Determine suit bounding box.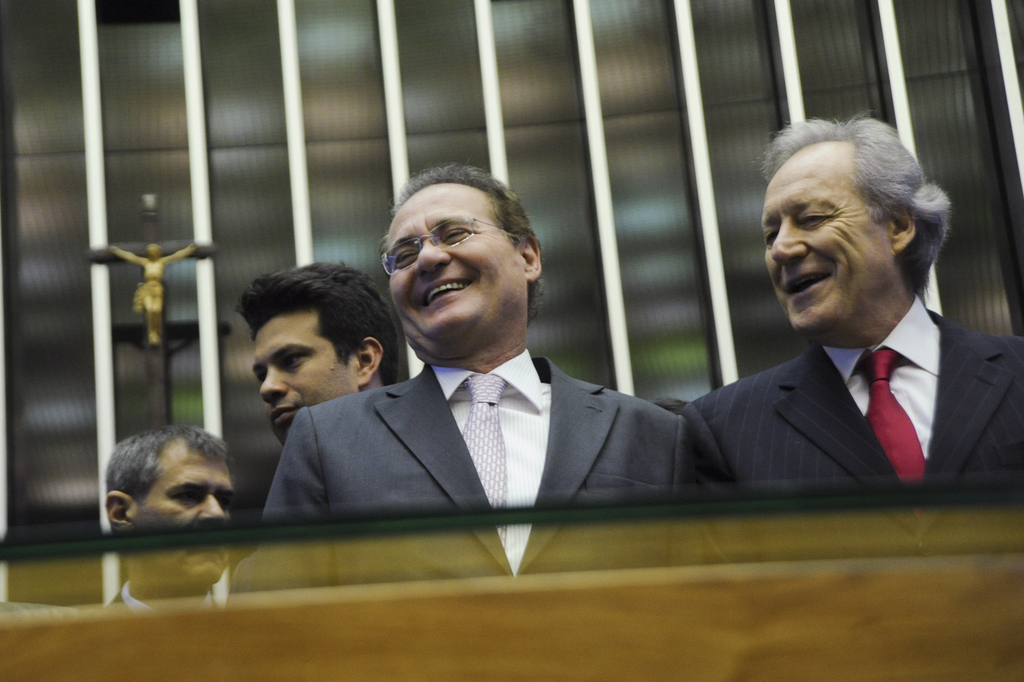
Determined: x1=230, y1=353, x2=689, y2=595.
